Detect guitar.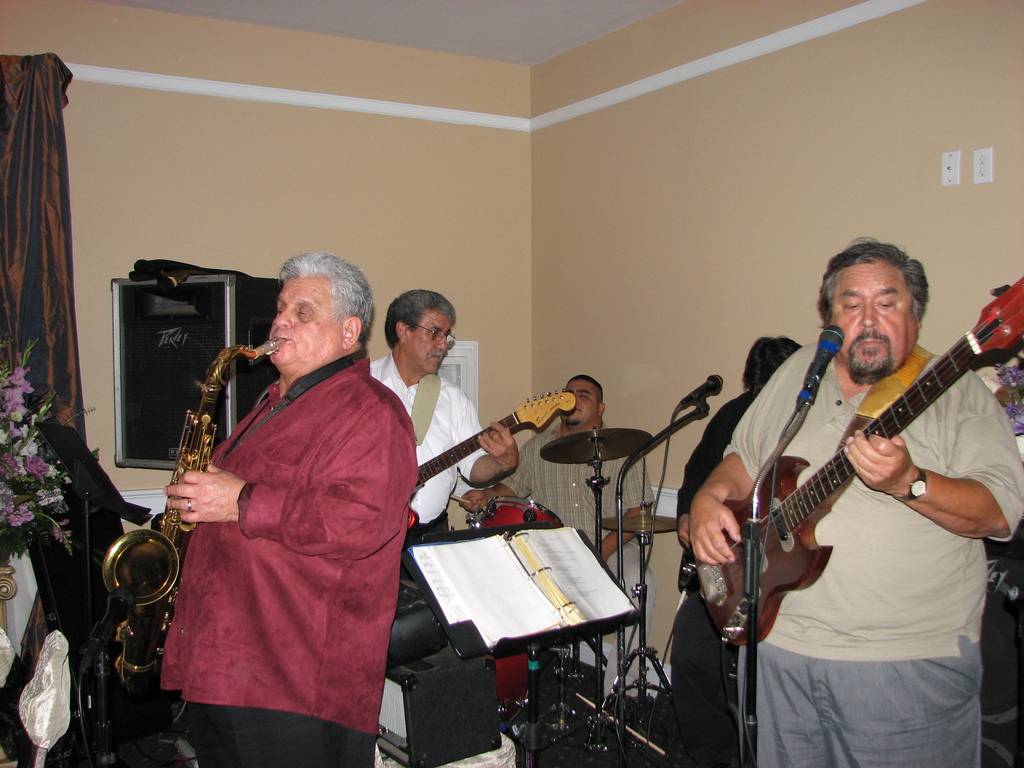
Detected at (x1=672, y1=278, x2=1018, y2=670).
